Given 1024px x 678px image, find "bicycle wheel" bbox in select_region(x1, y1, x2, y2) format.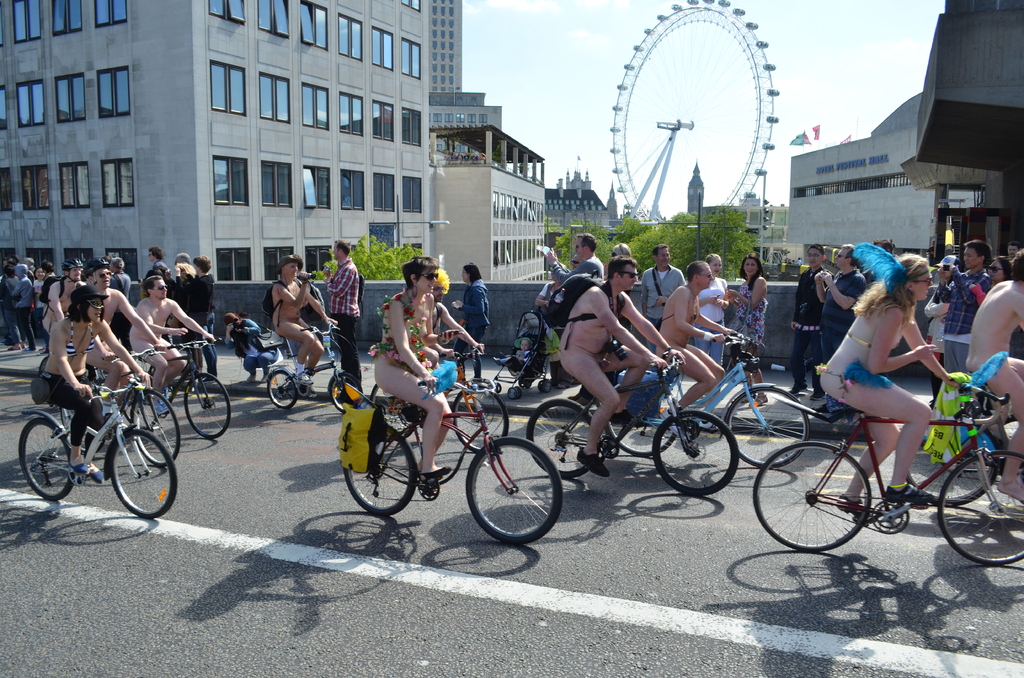
select_region(905, 405, 1004, 511).
